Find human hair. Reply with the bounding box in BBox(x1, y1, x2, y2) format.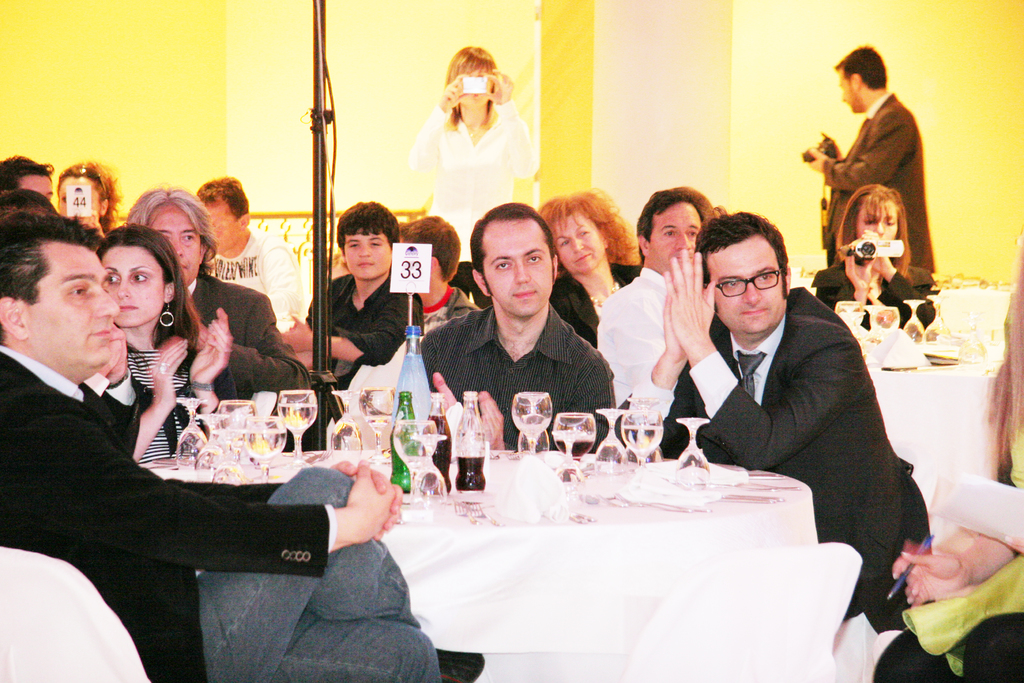
BBox(0, 155, 56, 192).
